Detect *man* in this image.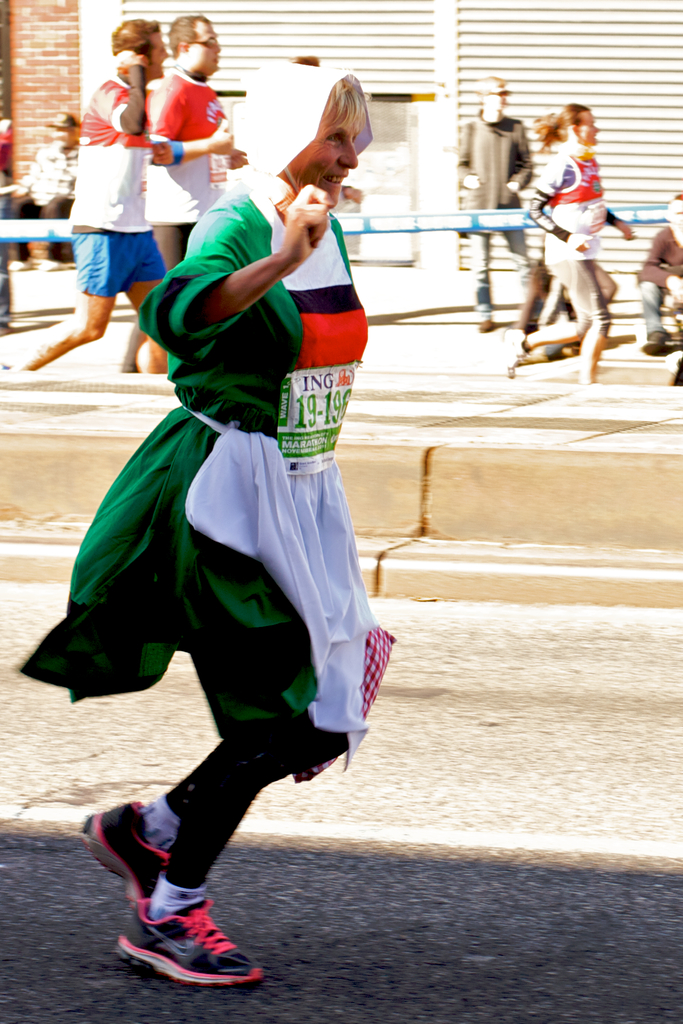
Detection: (left=449, top=72, right=559, bottom=355).
